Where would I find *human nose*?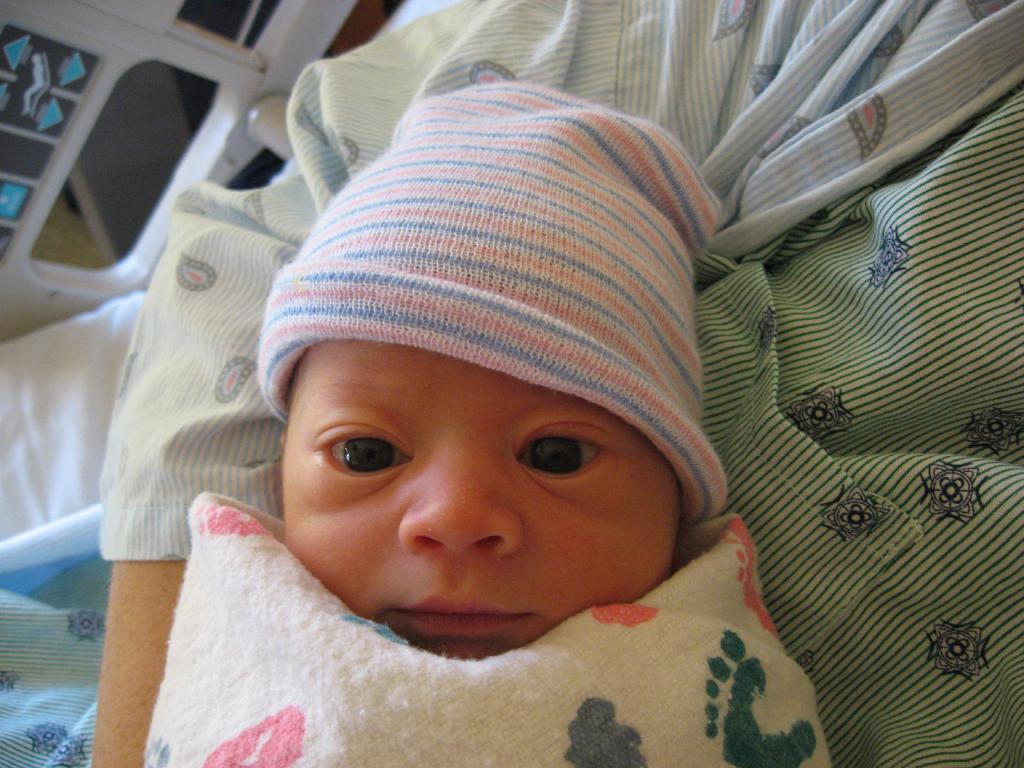
At bbox=[397, 434, 527, 552].
